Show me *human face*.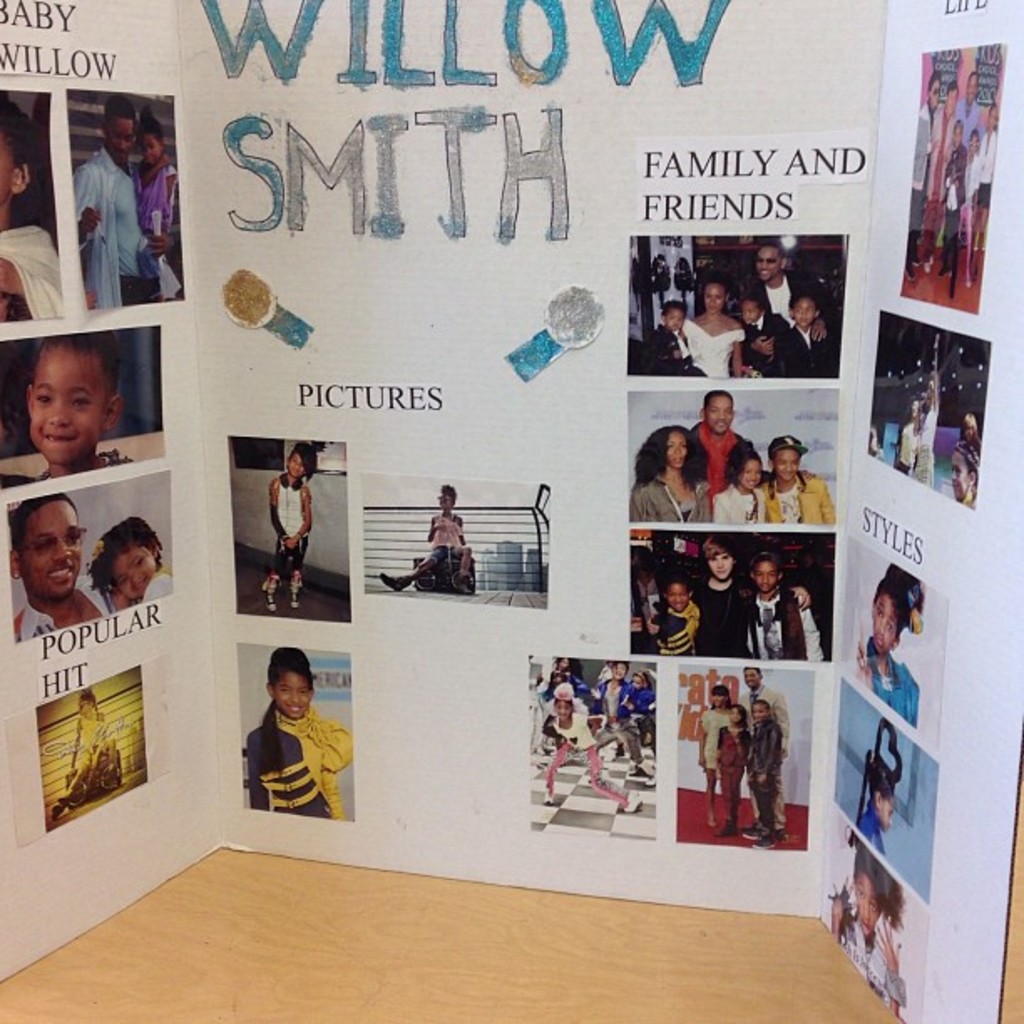
*human face* is here: {"x1": 79, "y1": 691, "x2": 94, "y2": 723}.
